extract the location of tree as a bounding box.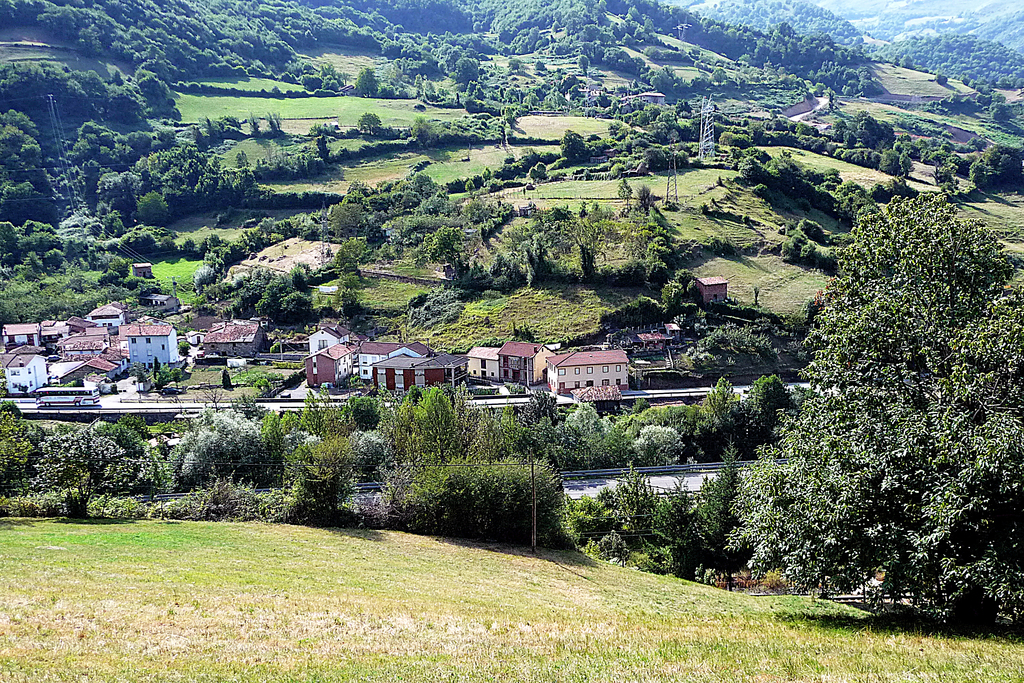
bbox(202, 235, 236, 271).
